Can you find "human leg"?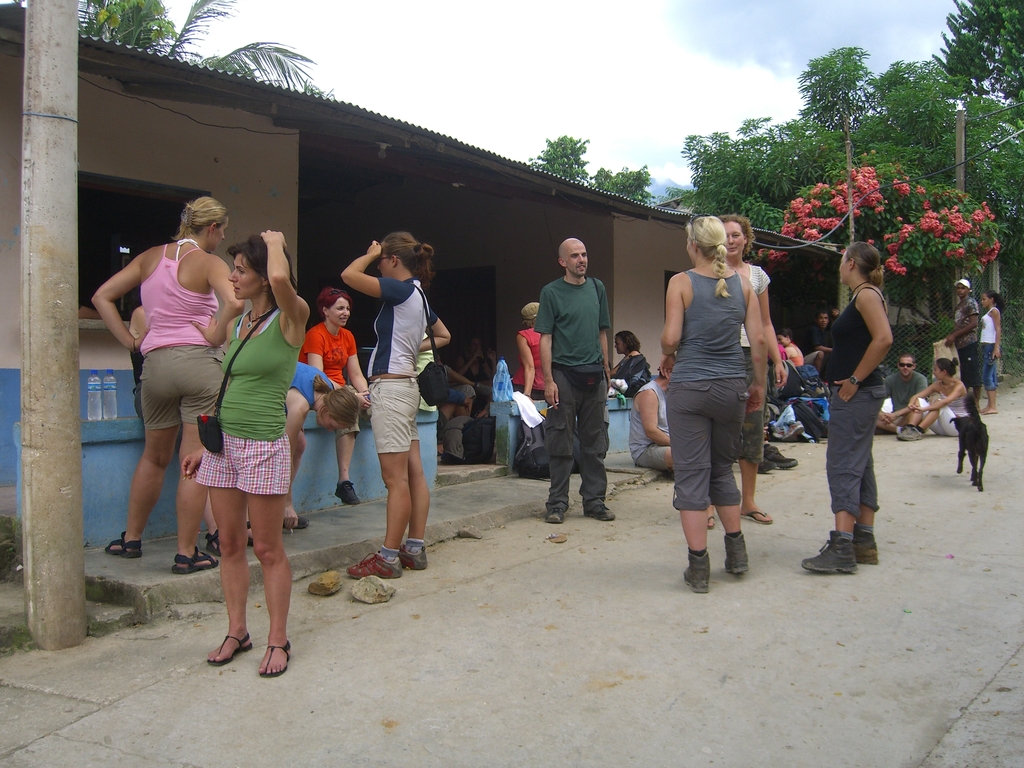
Yes, bounding box: 397:426:429:568.
